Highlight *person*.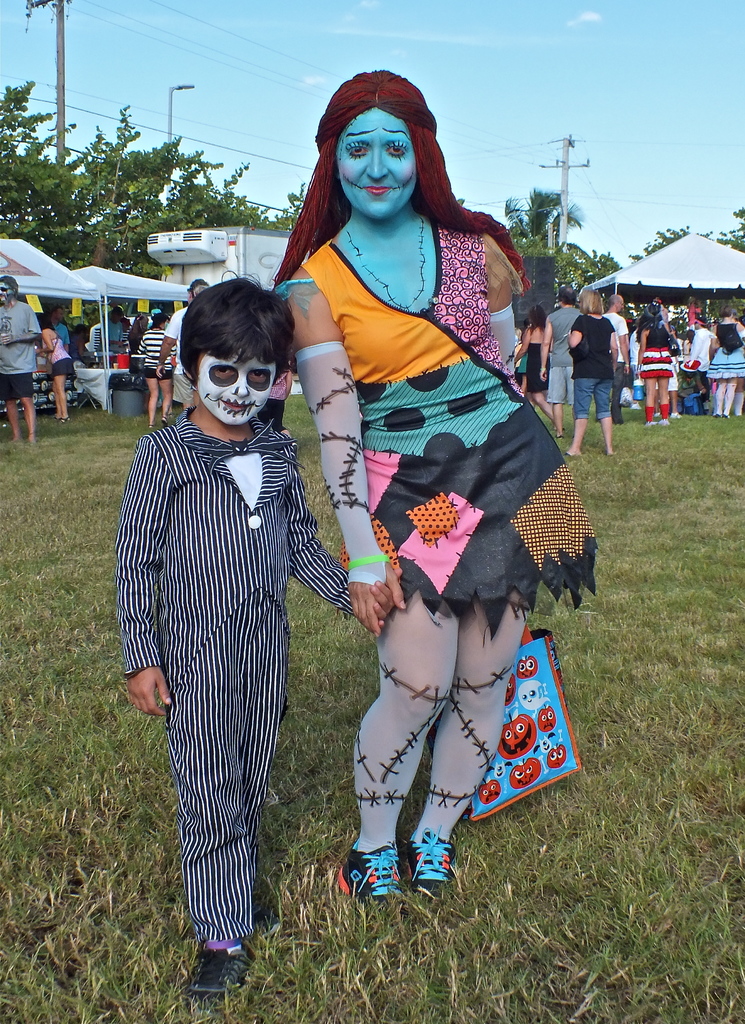
Highlighted region: 47:304:68:351.
